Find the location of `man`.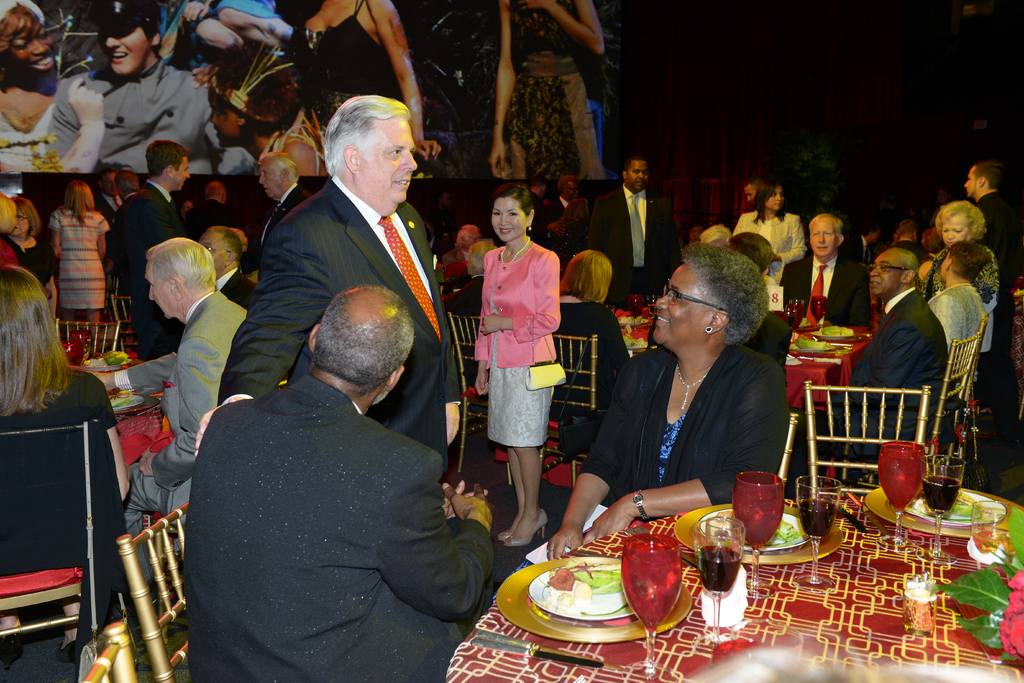
Location: {"left": 958, "top": 168, "right": 1023, "bottom": 289}.
